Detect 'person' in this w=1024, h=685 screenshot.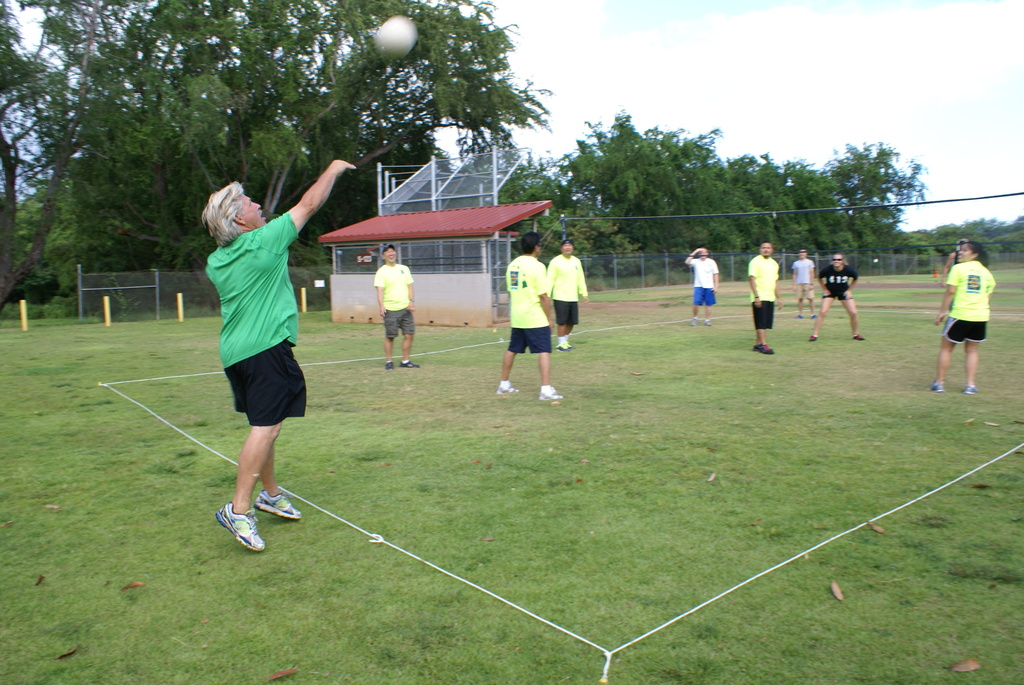
Detection: (499,235,561,402).
